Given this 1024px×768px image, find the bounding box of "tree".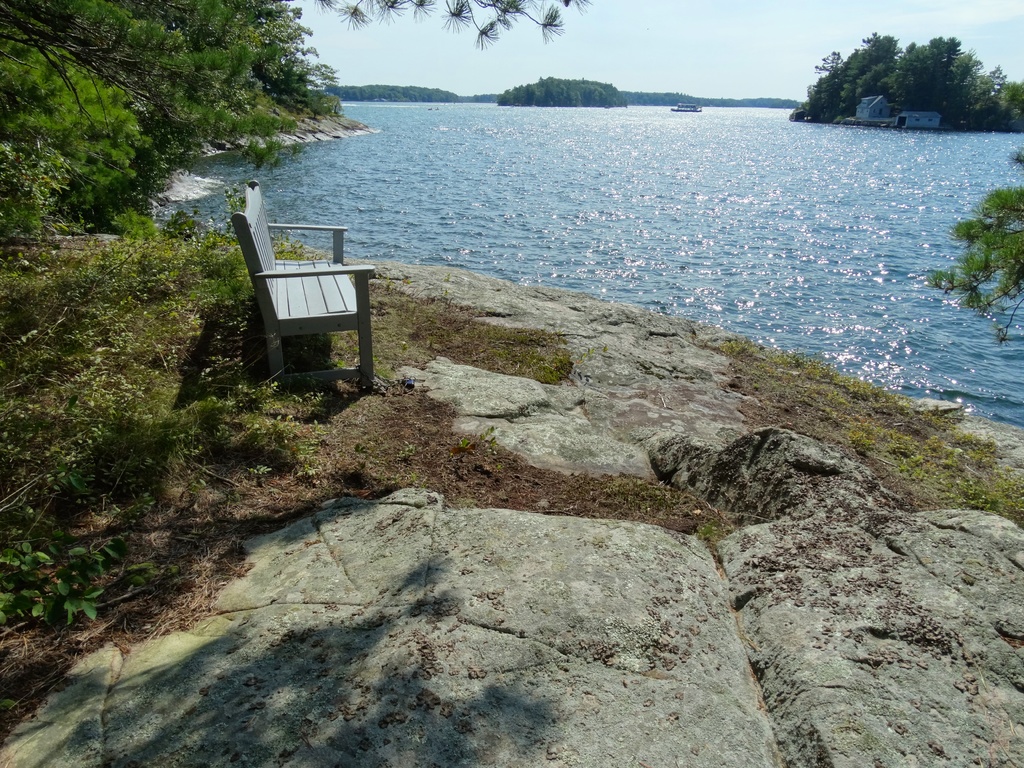
[left=792, top=29, right=1023, bottom=125].
